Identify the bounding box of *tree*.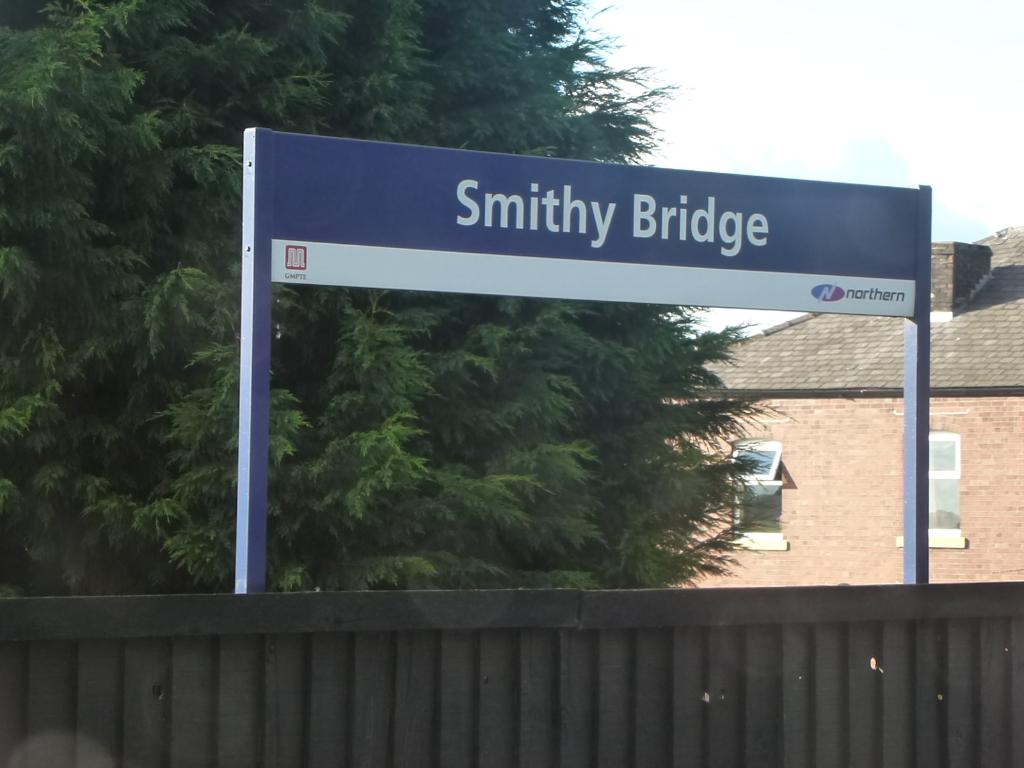
(0,0,810,595).
